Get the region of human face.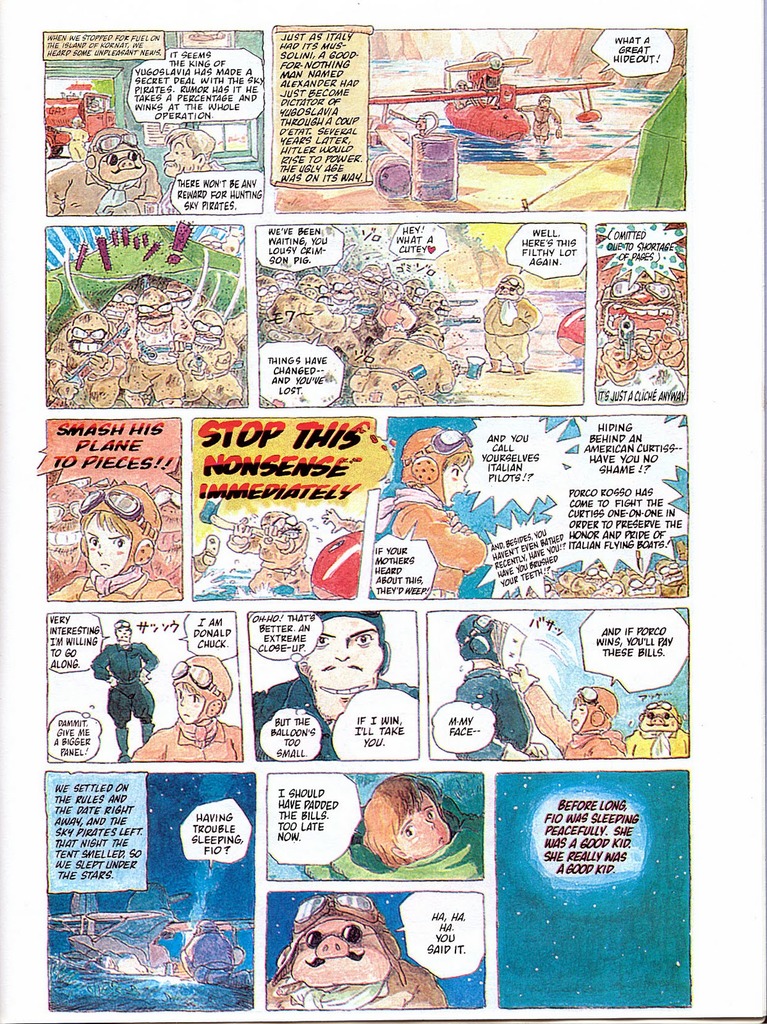
(441,461,463,496).
